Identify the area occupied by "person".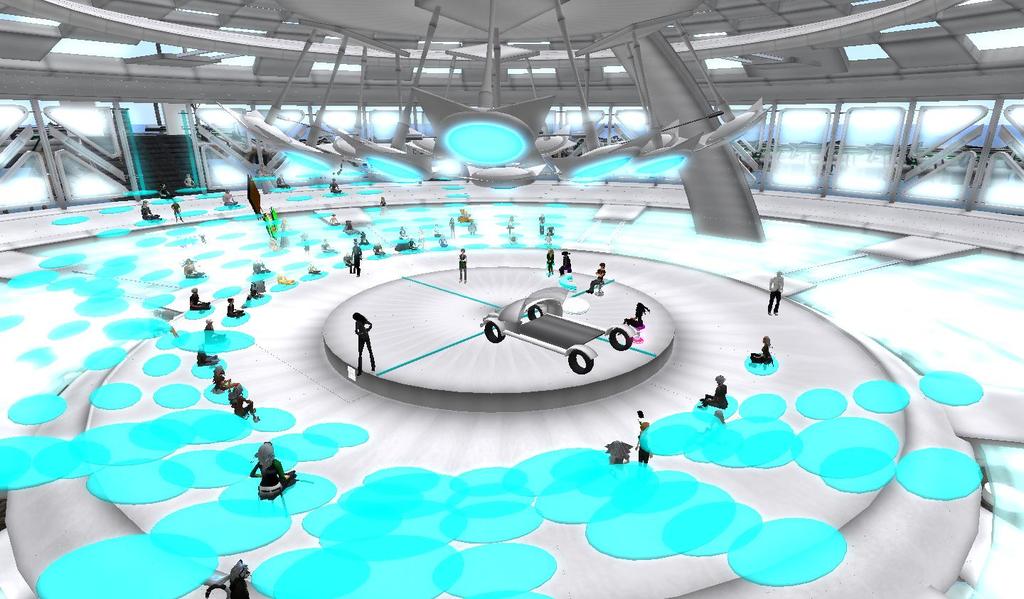
Area: detection(763, 271, 786, 314).
